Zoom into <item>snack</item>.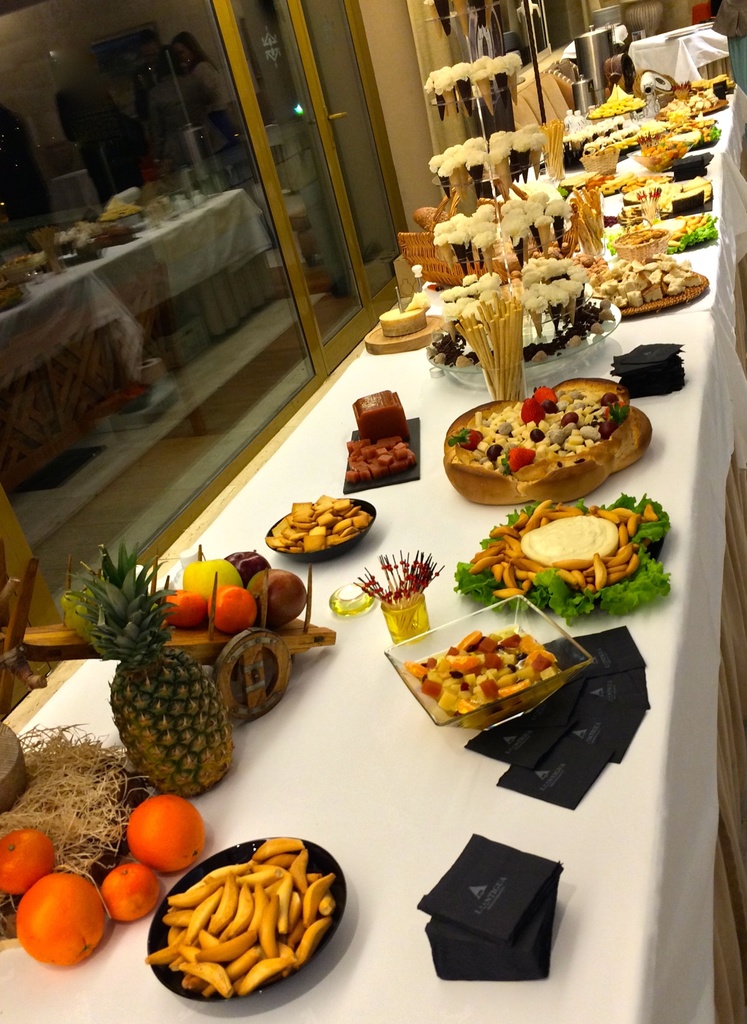
Zoom target: 141/840/339/1003.
